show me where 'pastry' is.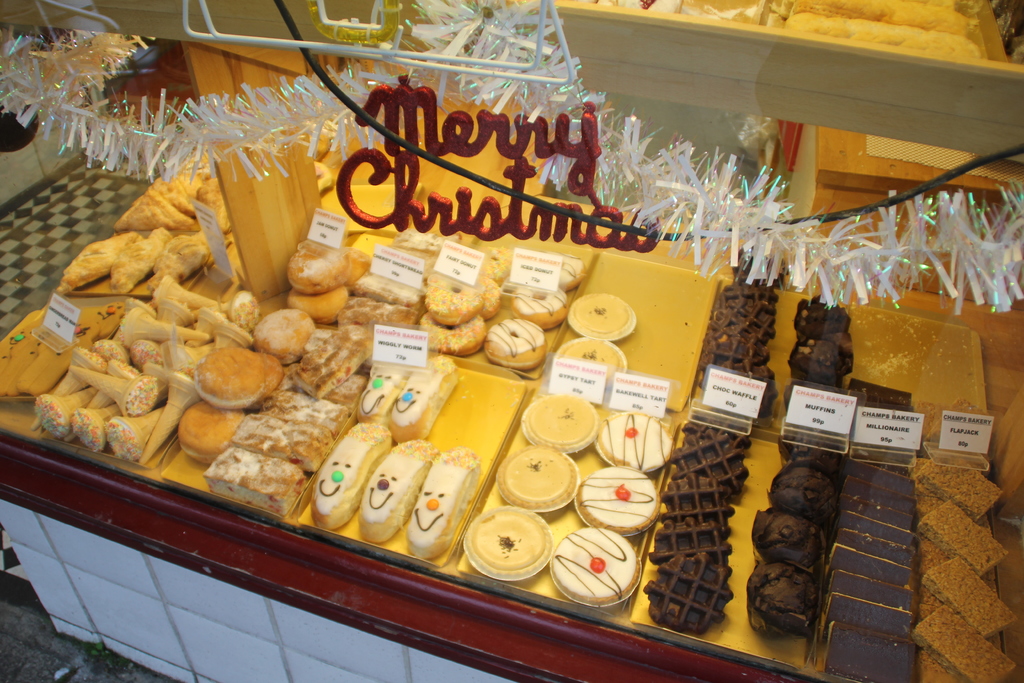
'pastry' is at rect(202, 447, 308, 519).
